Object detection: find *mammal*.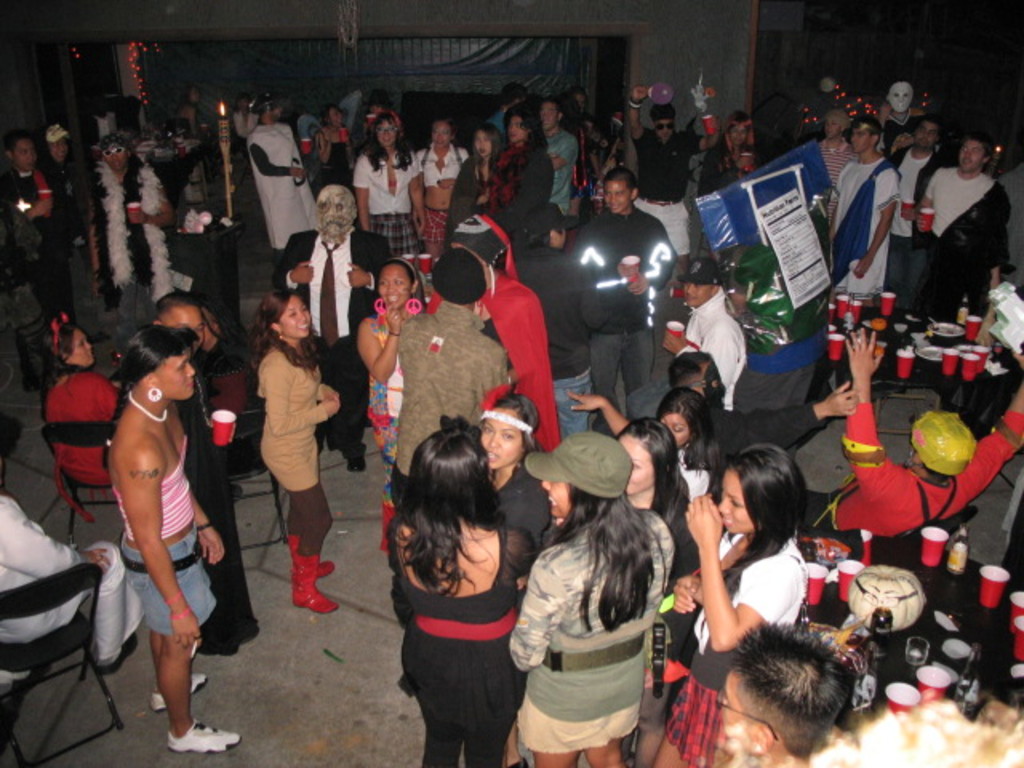
(630,83,720,254).
